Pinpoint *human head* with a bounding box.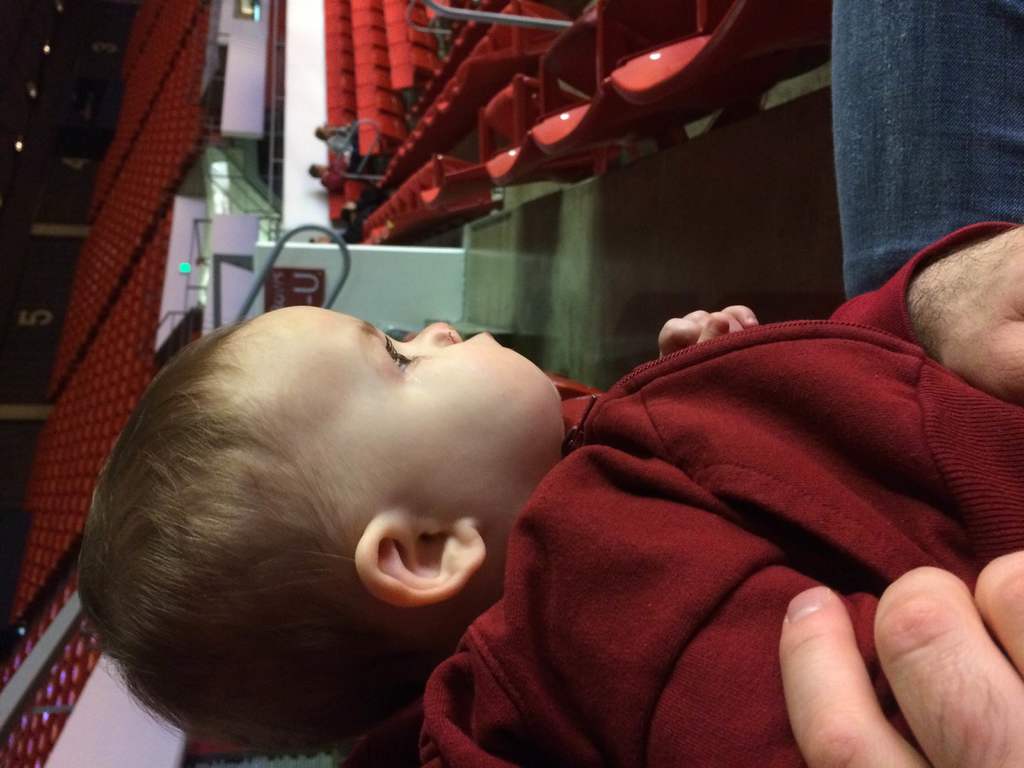
(left=86, top=303, right=562, bottom=733).
